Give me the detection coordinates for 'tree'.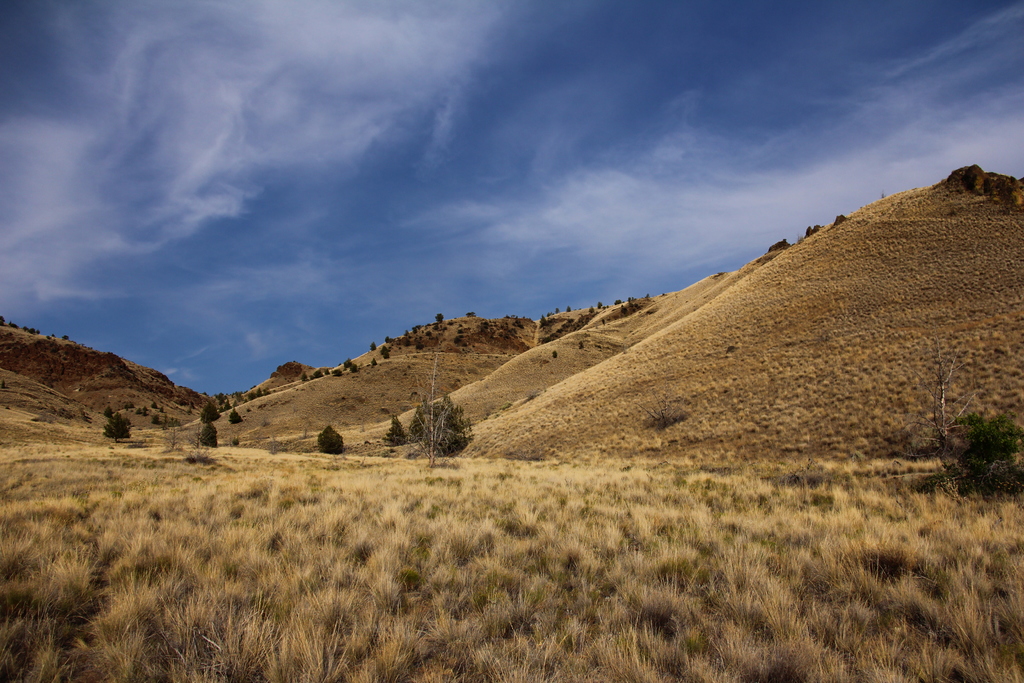
bbox=[587, 304, 595, 313].
